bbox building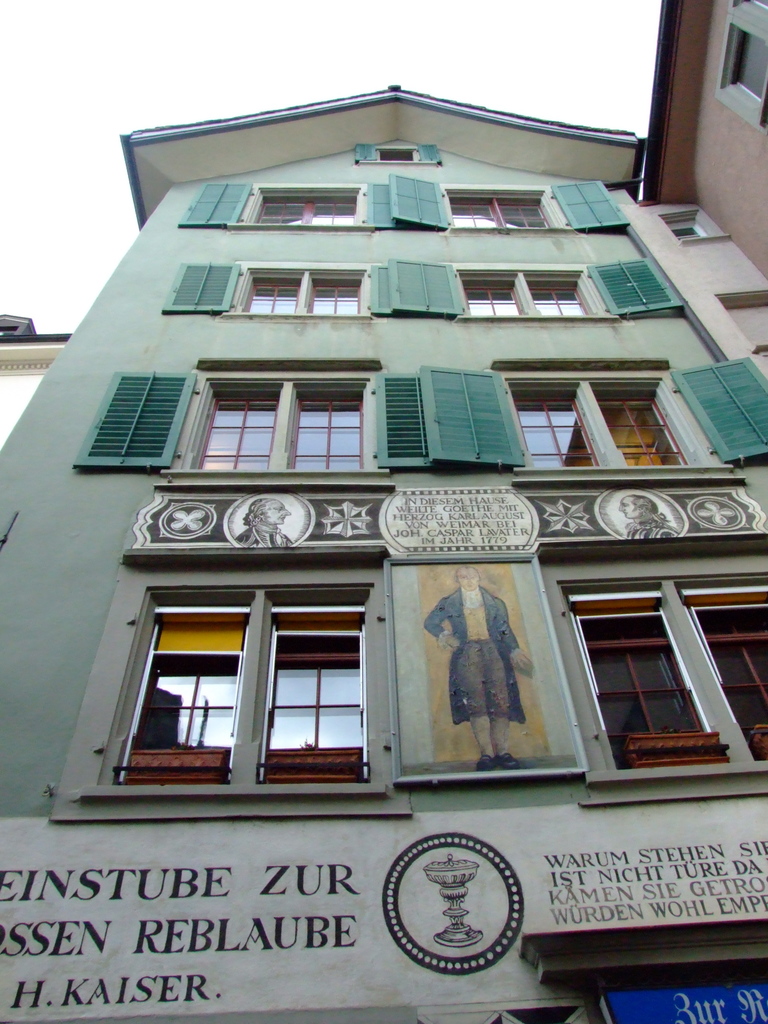
bbox=(0, 316, 70, 443)
